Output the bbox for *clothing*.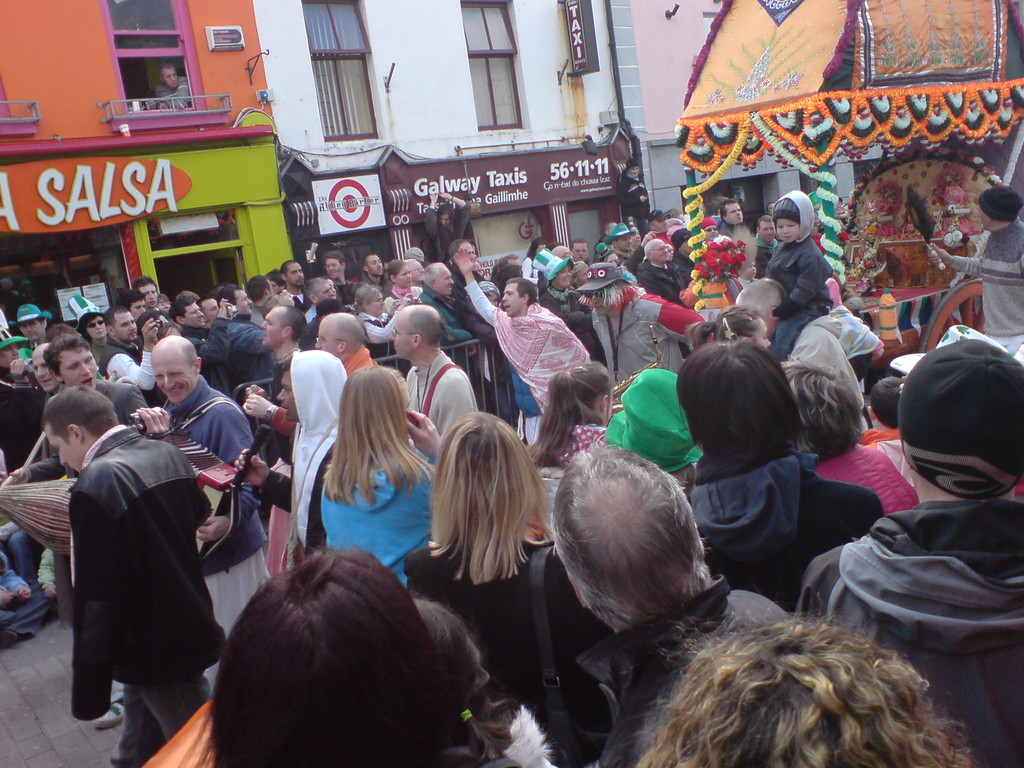
bbox=[339, 278, 348, 311].
